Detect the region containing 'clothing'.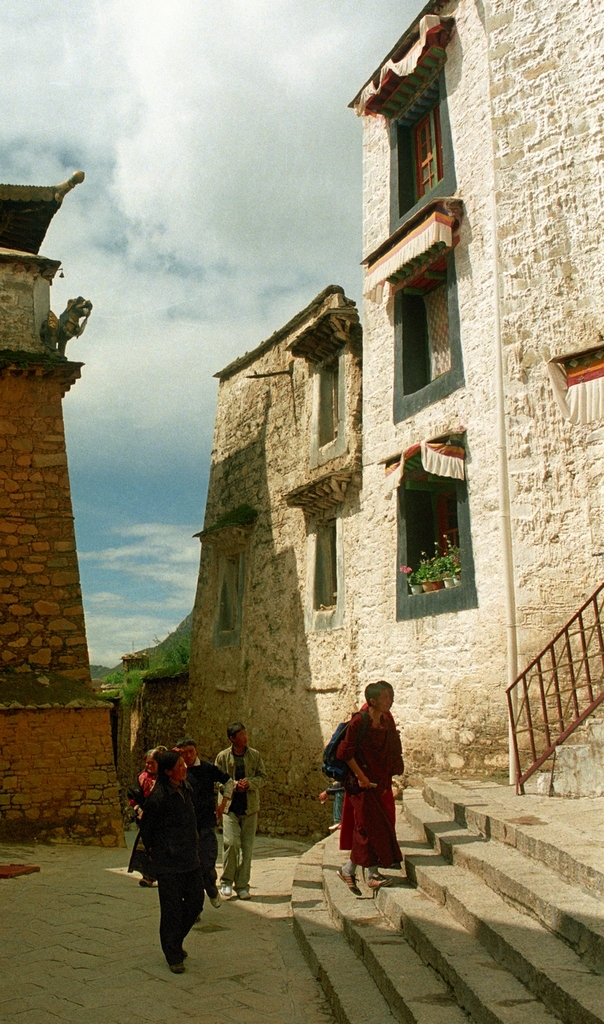
select_region(132, 784, 209, 964).
